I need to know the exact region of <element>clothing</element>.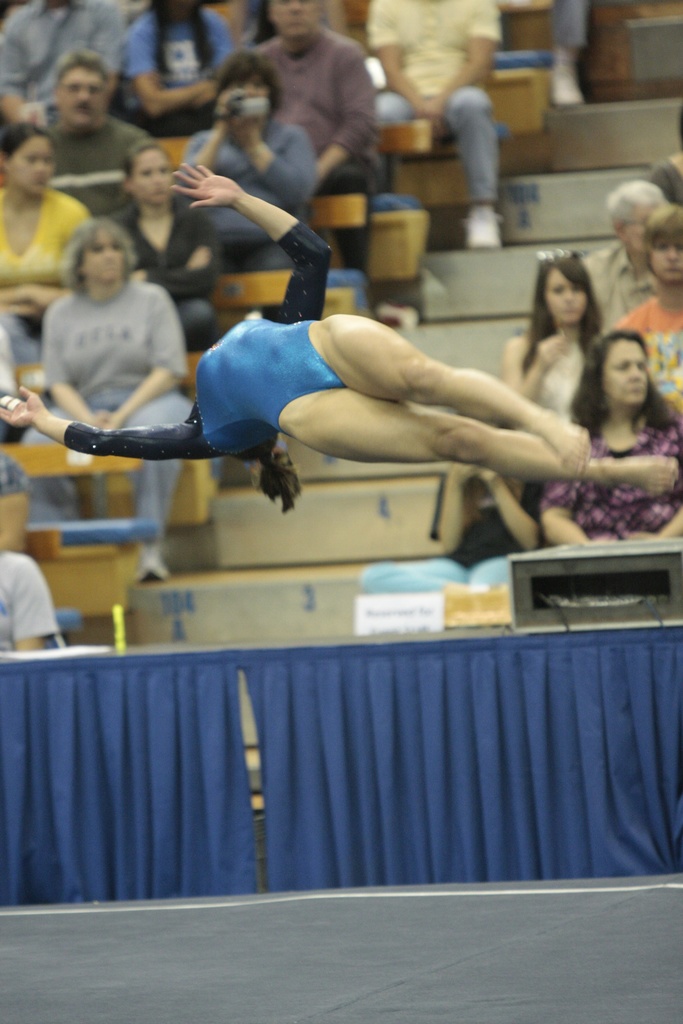
Region: bbox(242, 29, 368, 195).
